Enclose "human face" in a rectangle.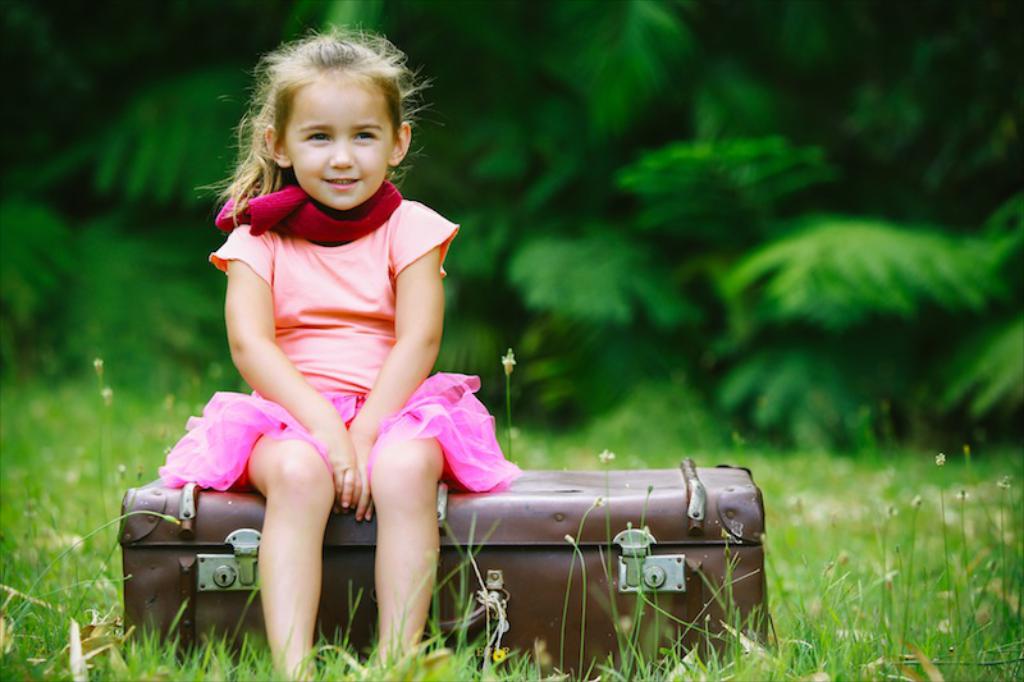
(282, 73, 389, 212).
